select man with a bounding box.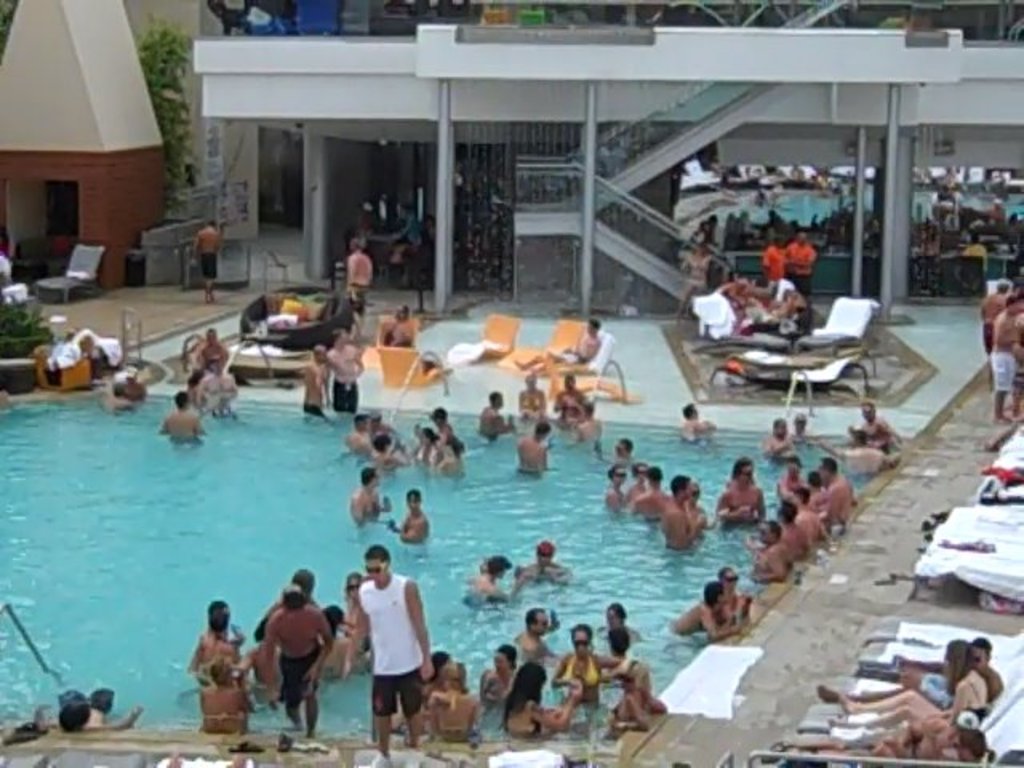
[784,232,816,309].
